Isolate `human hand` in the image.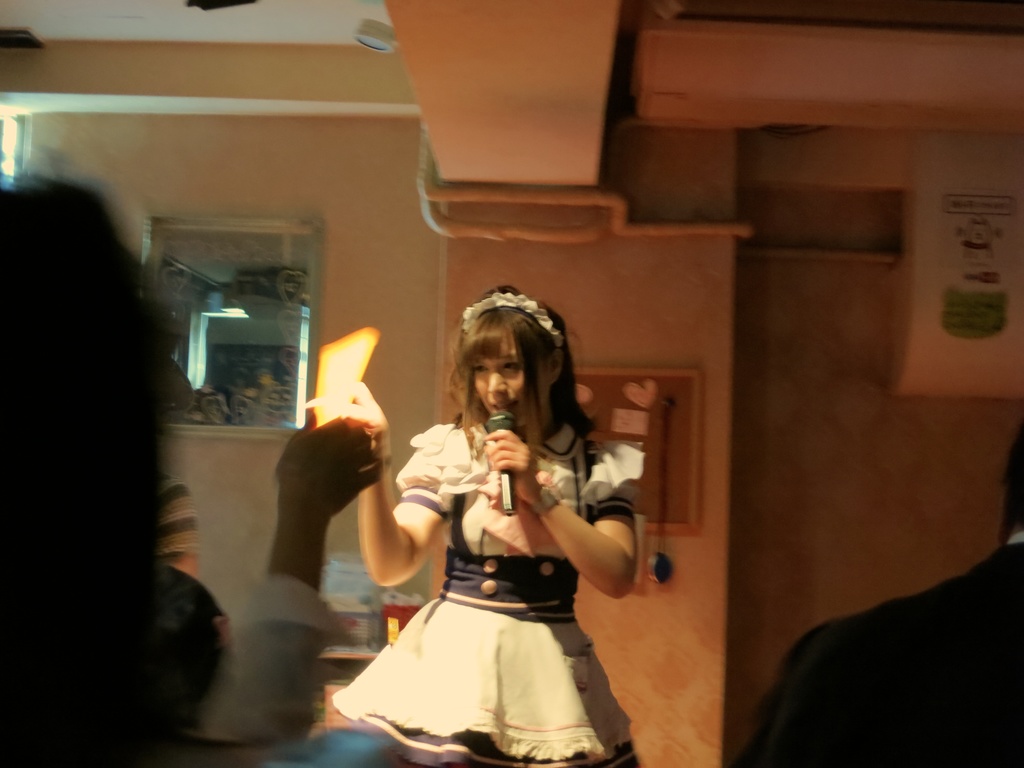
Isolated region: rect(269, 397, 381, 523).
